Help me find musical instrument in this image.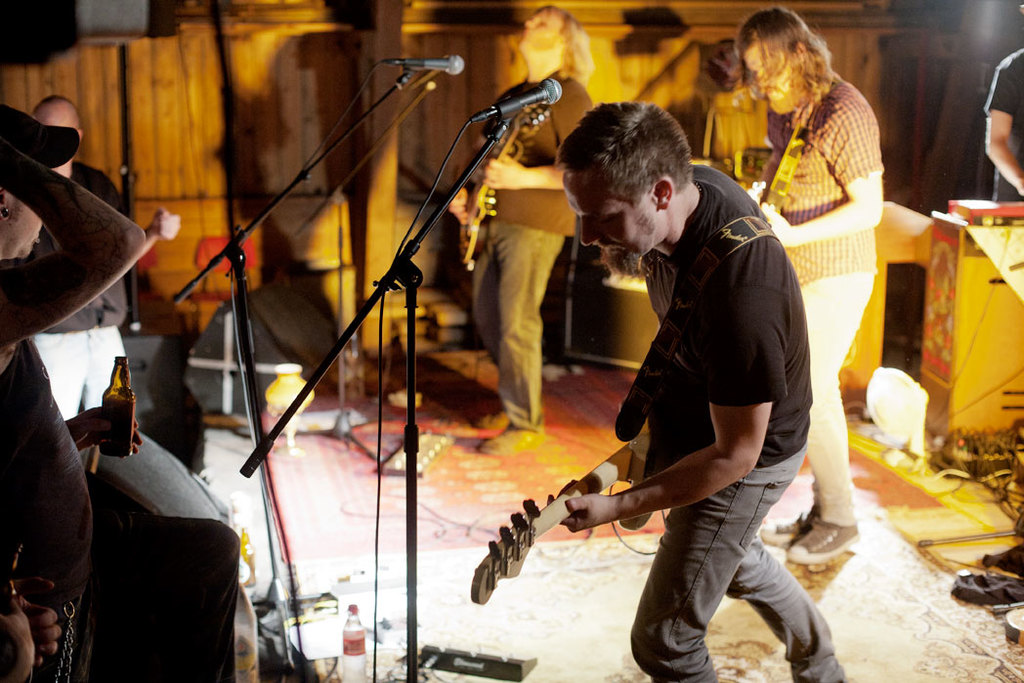
Found it: (left=469, top=391, right=710, bottom=607).
